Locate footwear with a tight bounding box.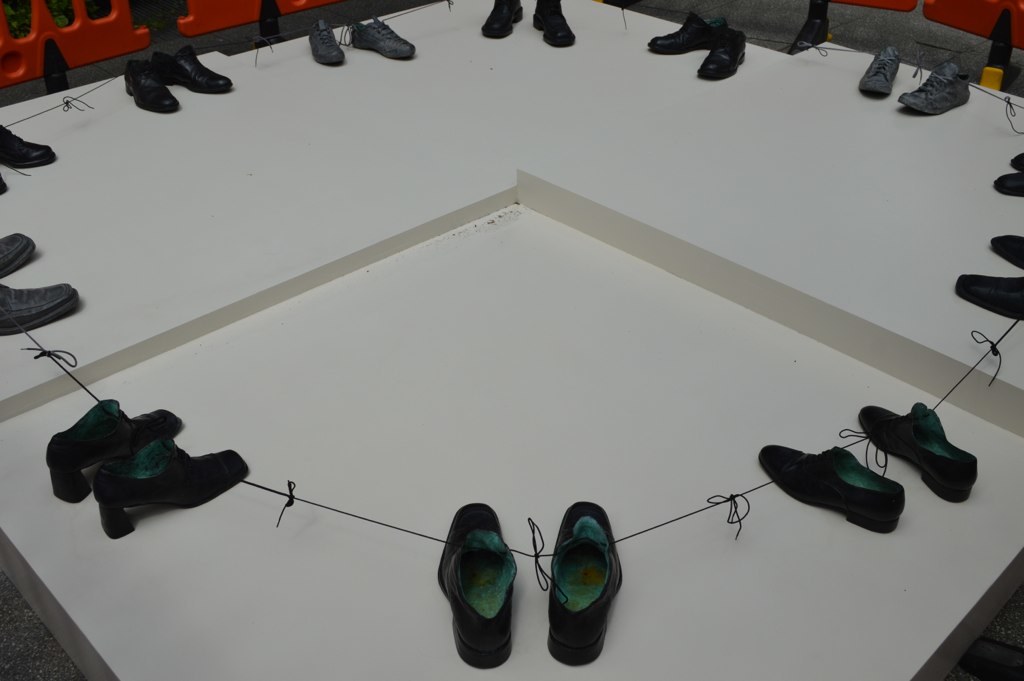
[left=1009, top=154, right=1023, bottom=170].
